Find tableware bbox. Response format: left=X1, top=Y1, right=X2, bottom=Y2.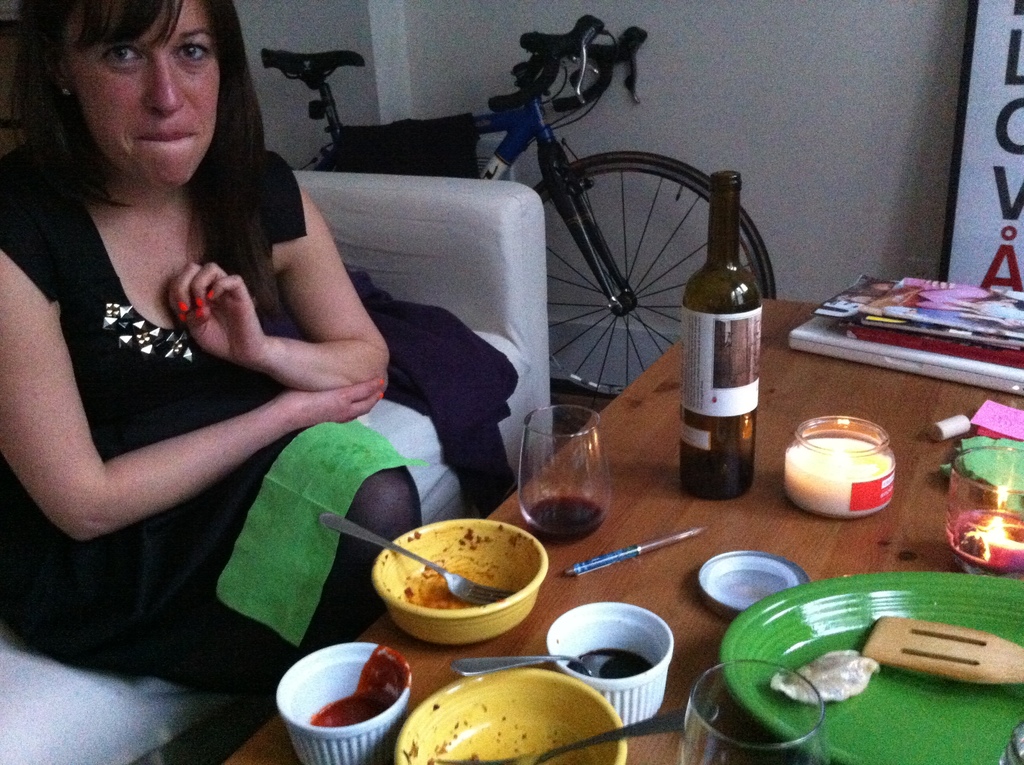
left=719, top=573, right=1023, bottom=764.
